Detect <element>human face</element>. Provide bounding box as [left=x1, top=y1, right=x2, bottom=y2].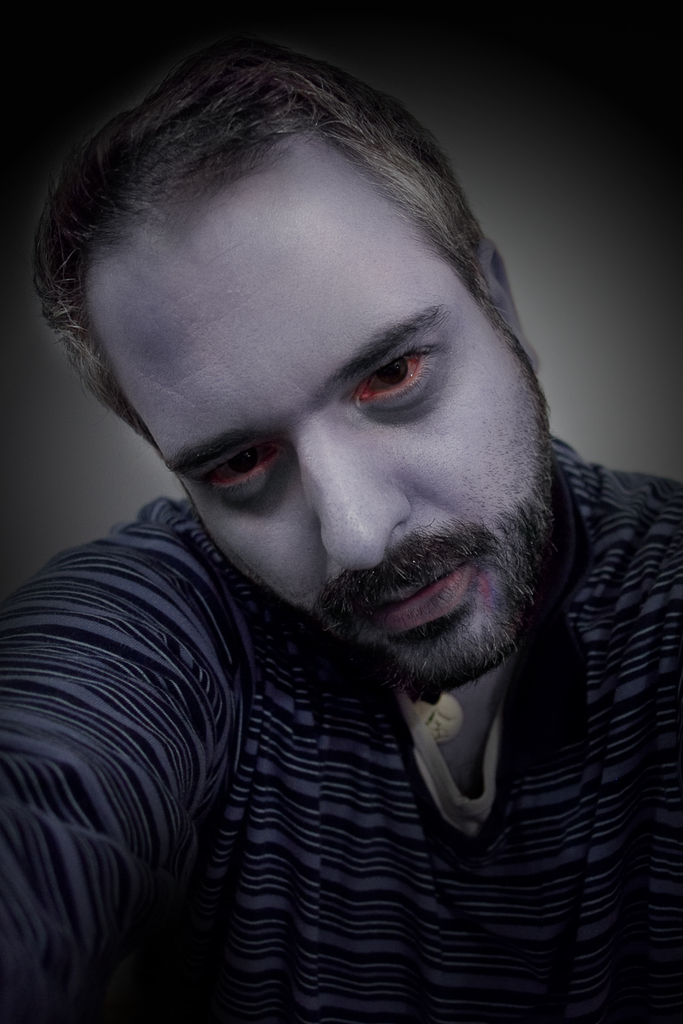
[left=84, top=138, right=545, bottom=689].
